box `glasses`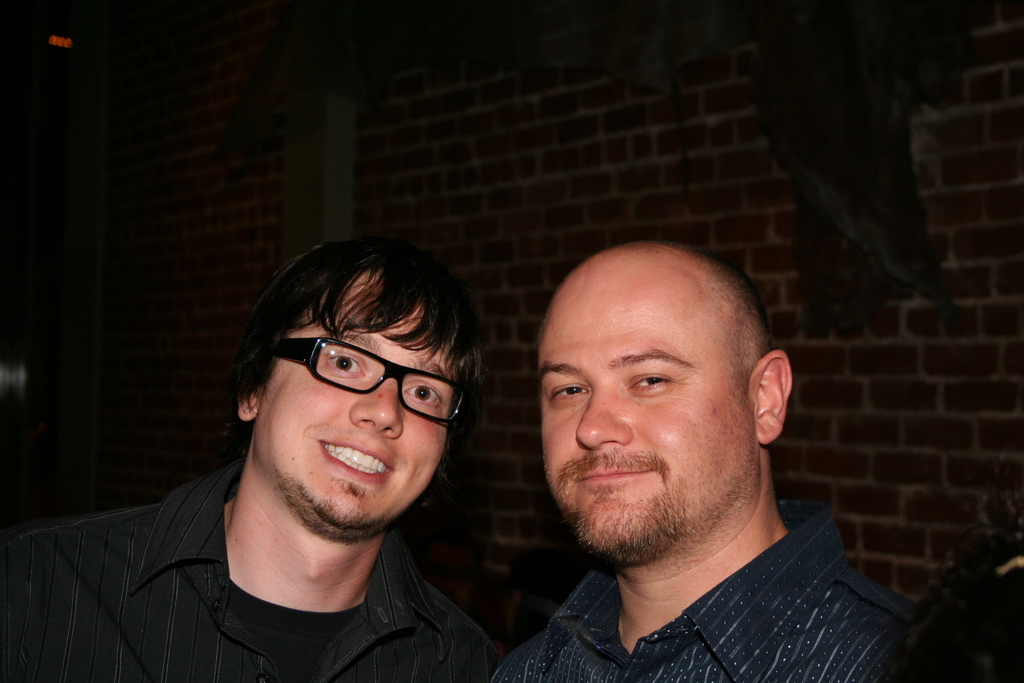
select_region(273, 338, 472, 432)
